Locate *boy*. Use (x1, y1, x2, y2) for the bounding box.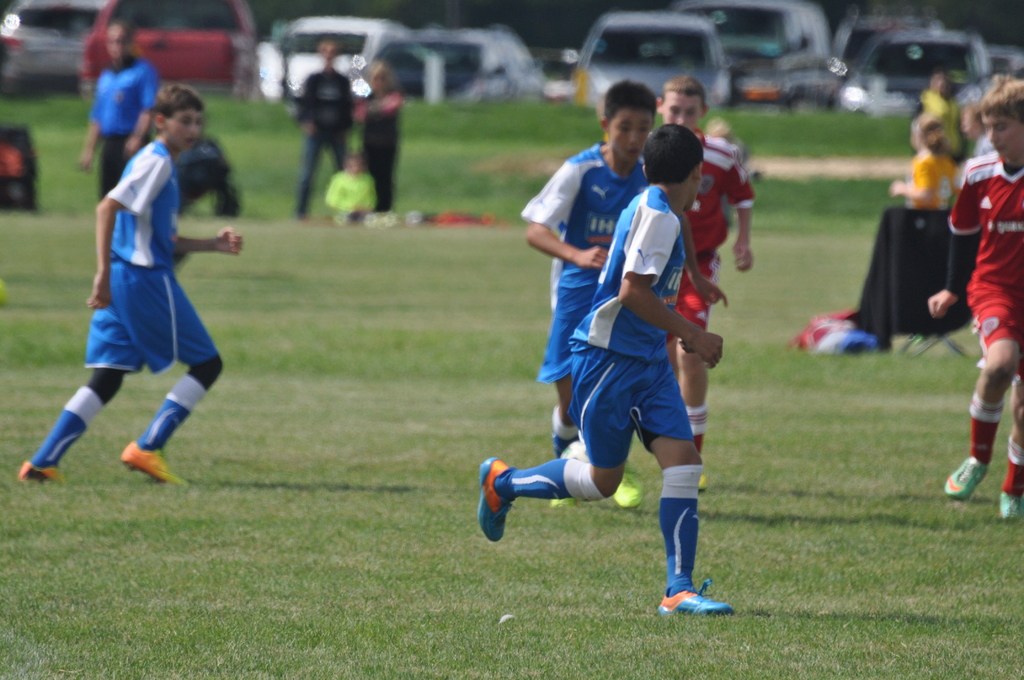
(653, 76, 753, 489).
